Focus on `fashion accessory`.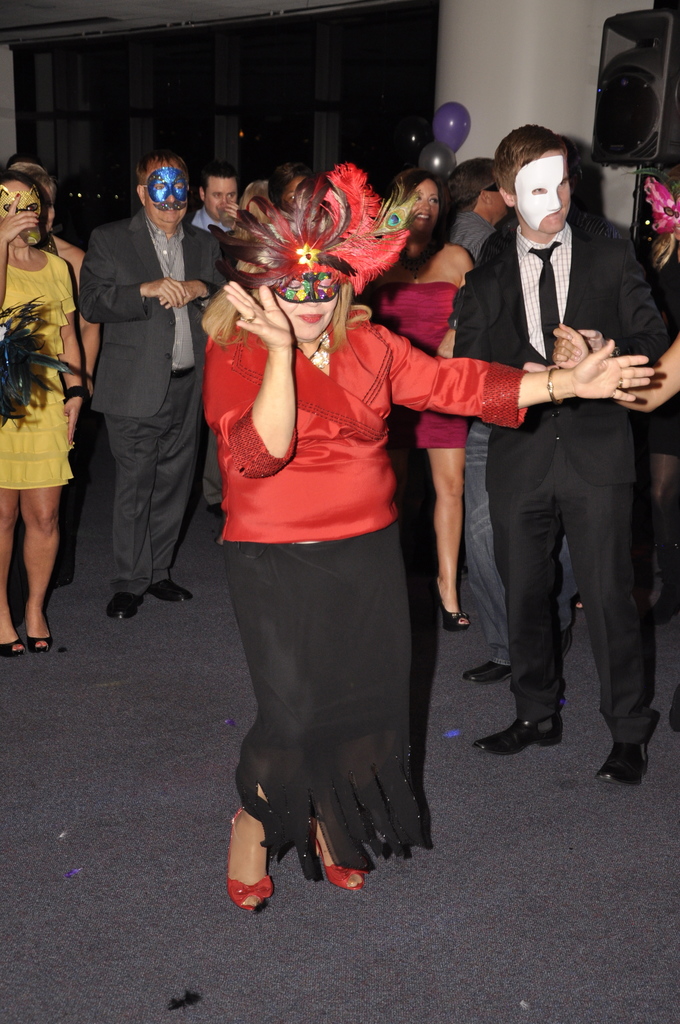
Focused at detection(231, 809, 277, 914).
